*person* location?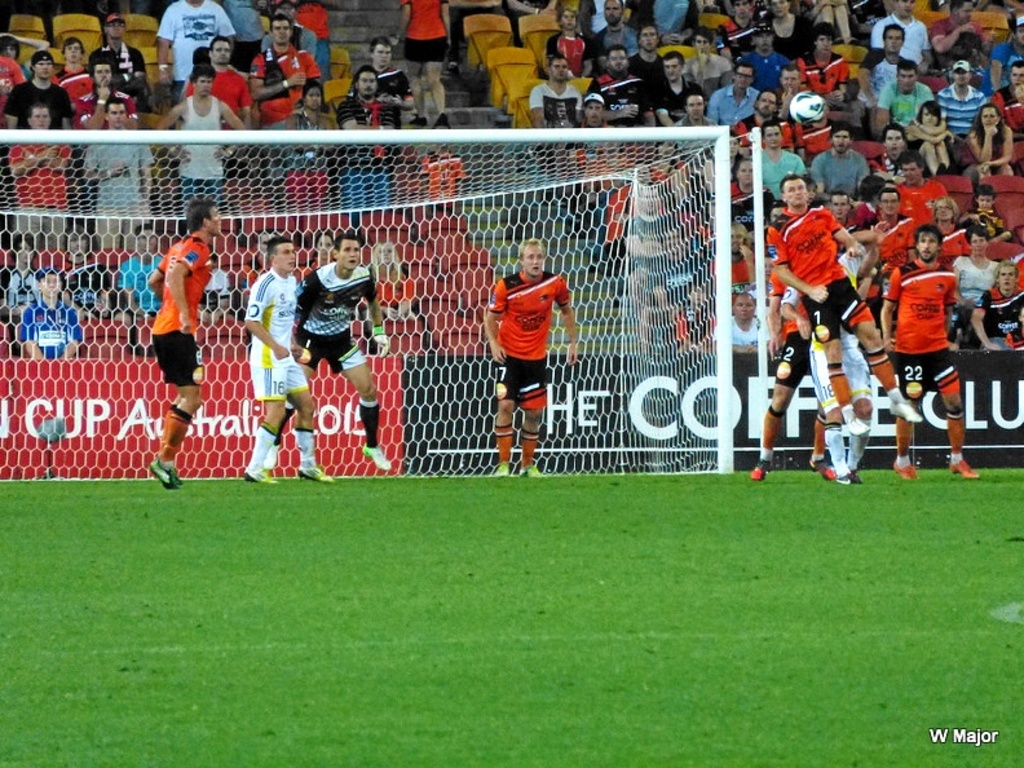
box=[257, 0, 322, 65]
